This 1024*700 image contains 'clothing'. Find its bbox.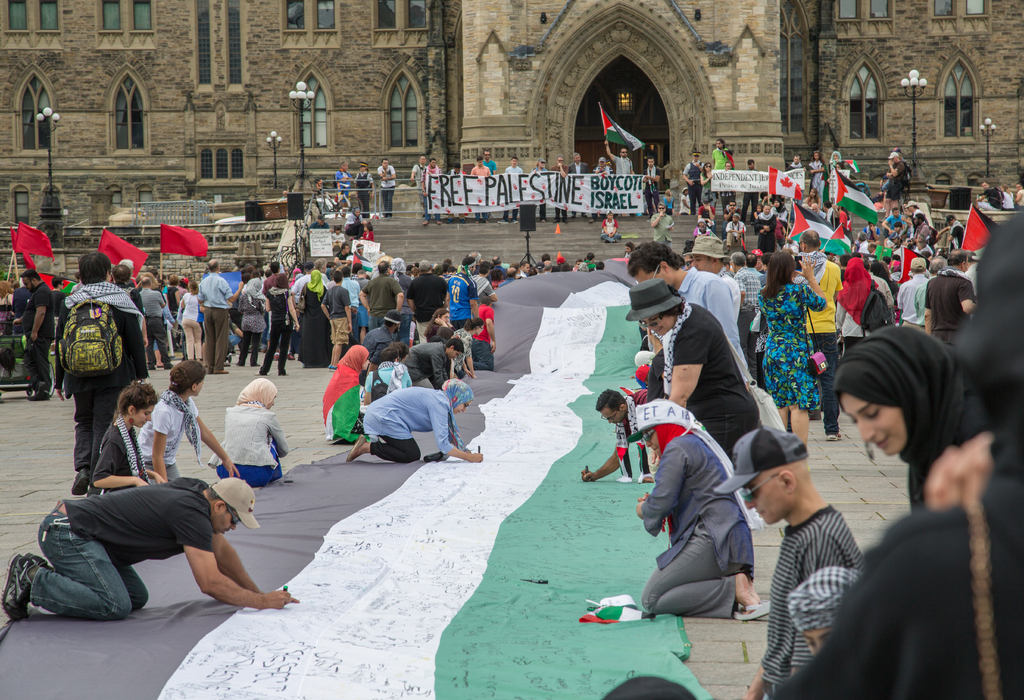
BBox(570, 163, 595, 214).
